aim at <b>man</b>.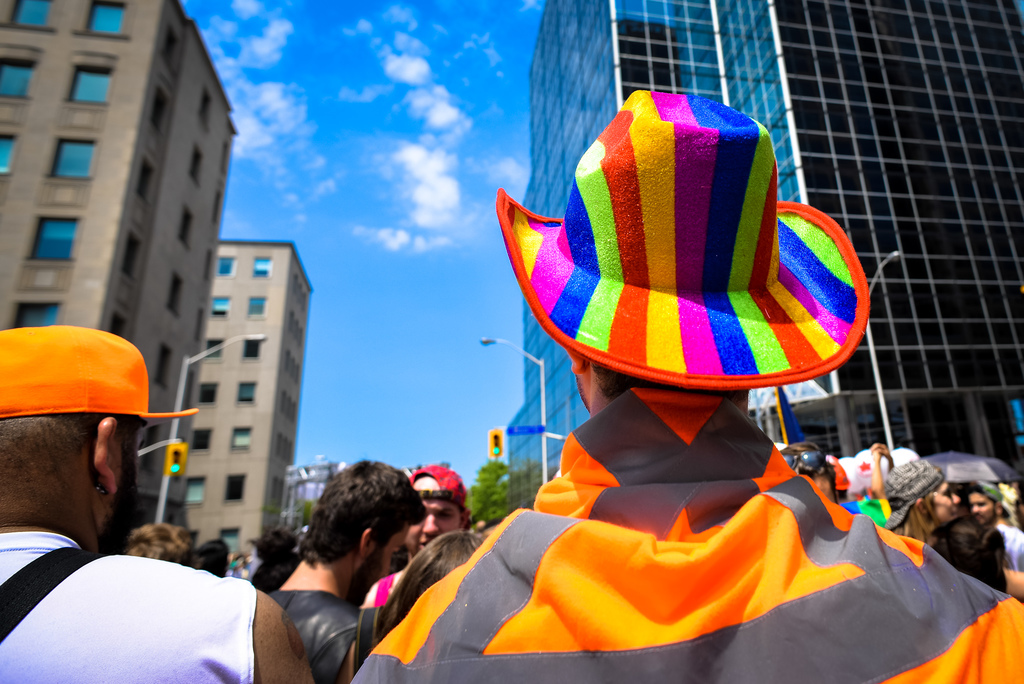
Aimed at rect(970, 482, 1023, 571).
